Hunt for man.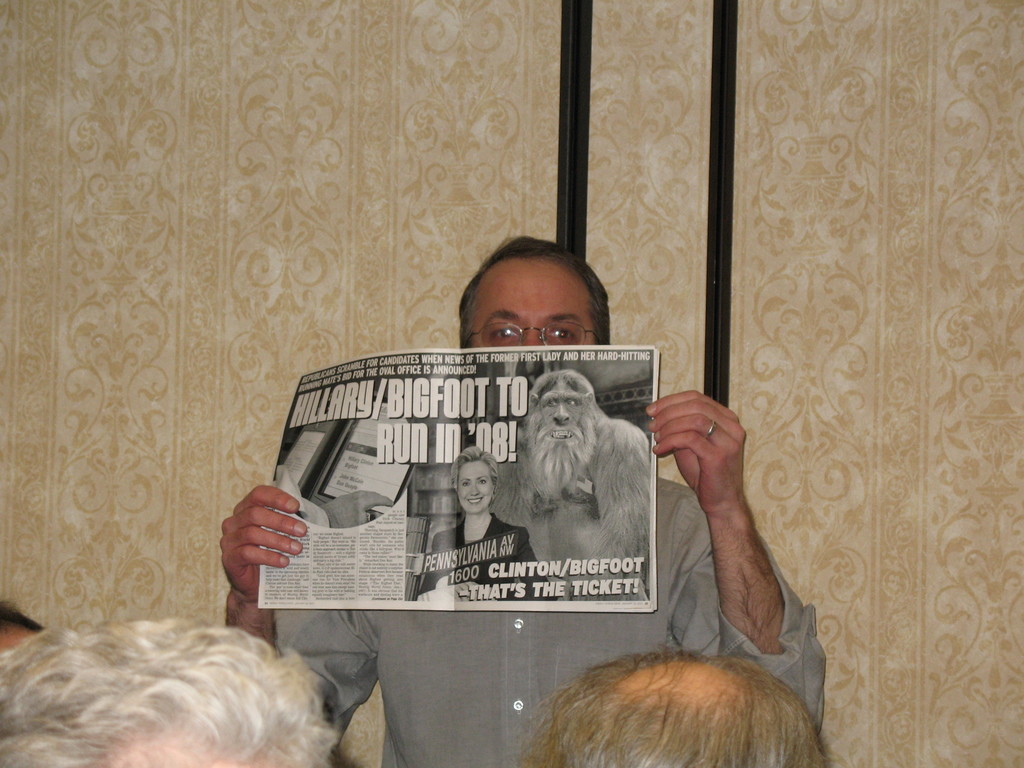
Hunted down at Rect(210, 246, 843, 767).
